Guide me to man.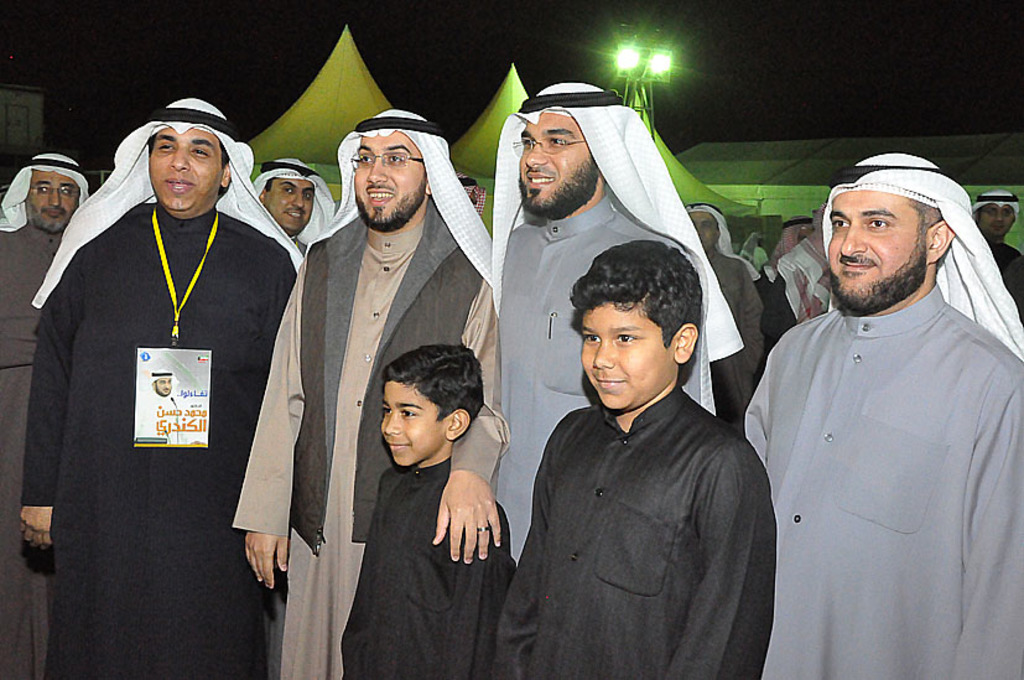
Guidance: {"left": 235, "top": 109, "right": 501, "bottom": 679}.
